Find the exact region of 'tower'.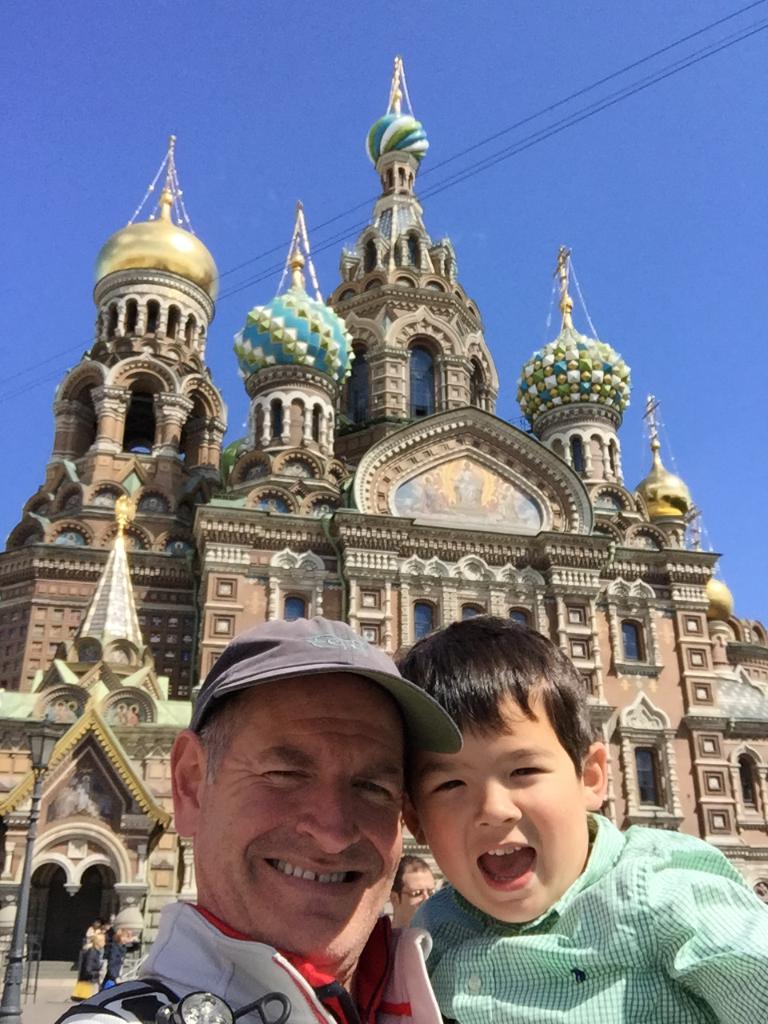
Exact region: bbox=(642, 399, 696, 579).
